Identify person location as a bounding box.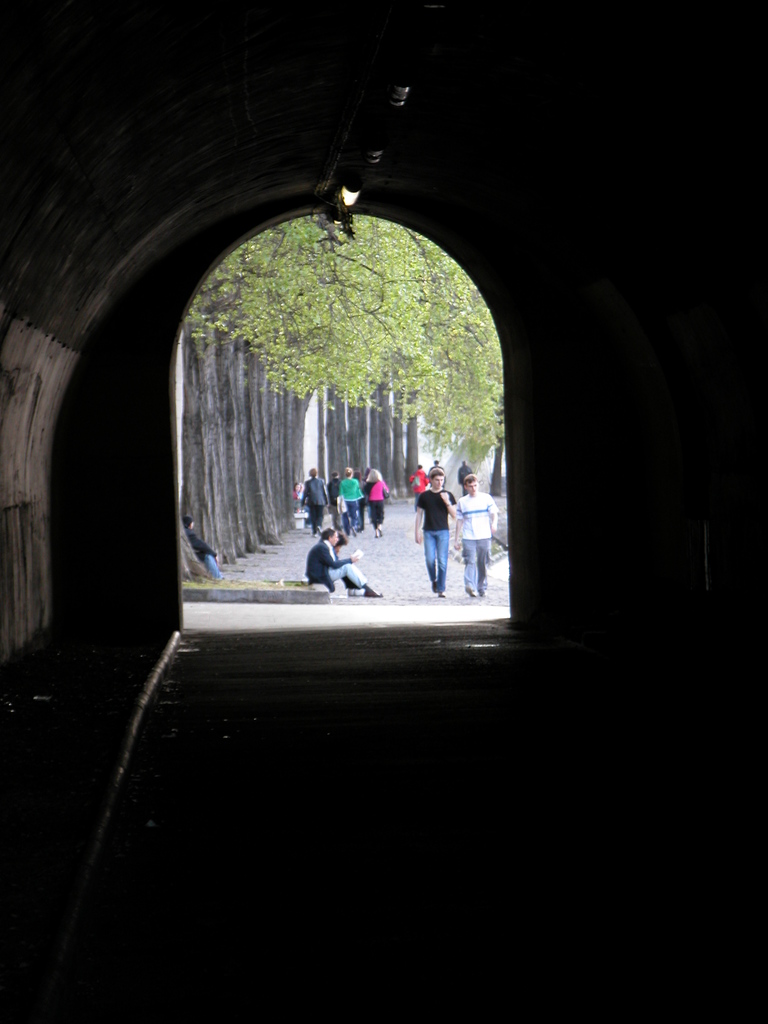
(412,466,452,595).
